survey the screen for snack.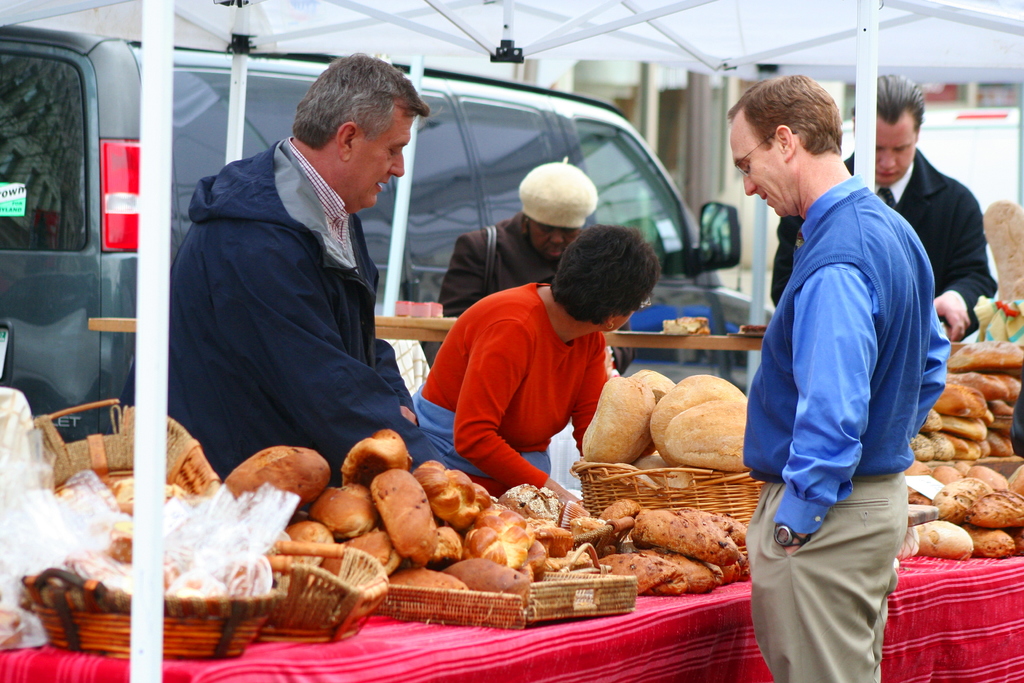
Survey found: (x1=367, y1=464, x2=440, y2=561).
